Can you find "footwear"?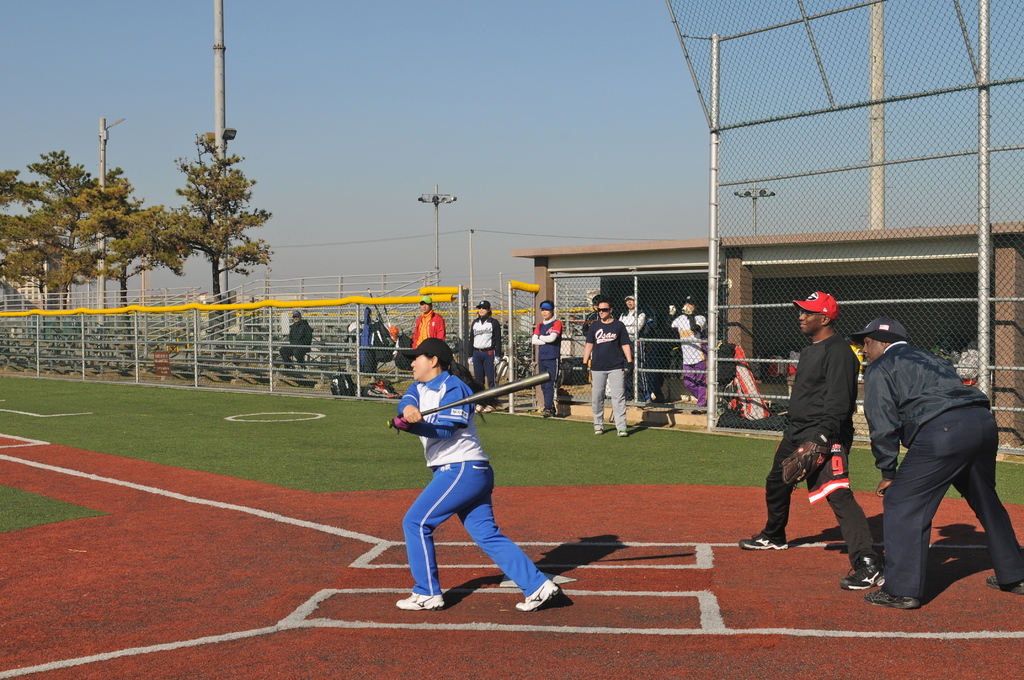
Yes, bounding box: 618 432 629 440.
